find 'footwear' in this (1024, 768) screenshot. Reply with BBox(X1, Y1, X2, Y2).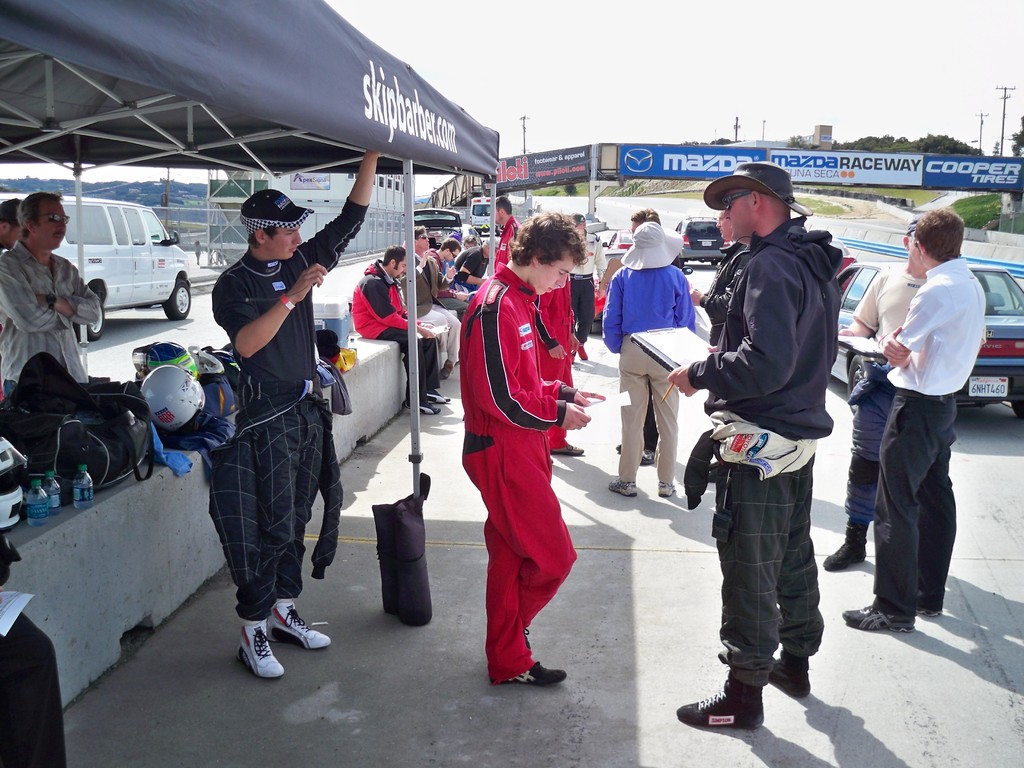
BBox(677, 671, 759, 724).
